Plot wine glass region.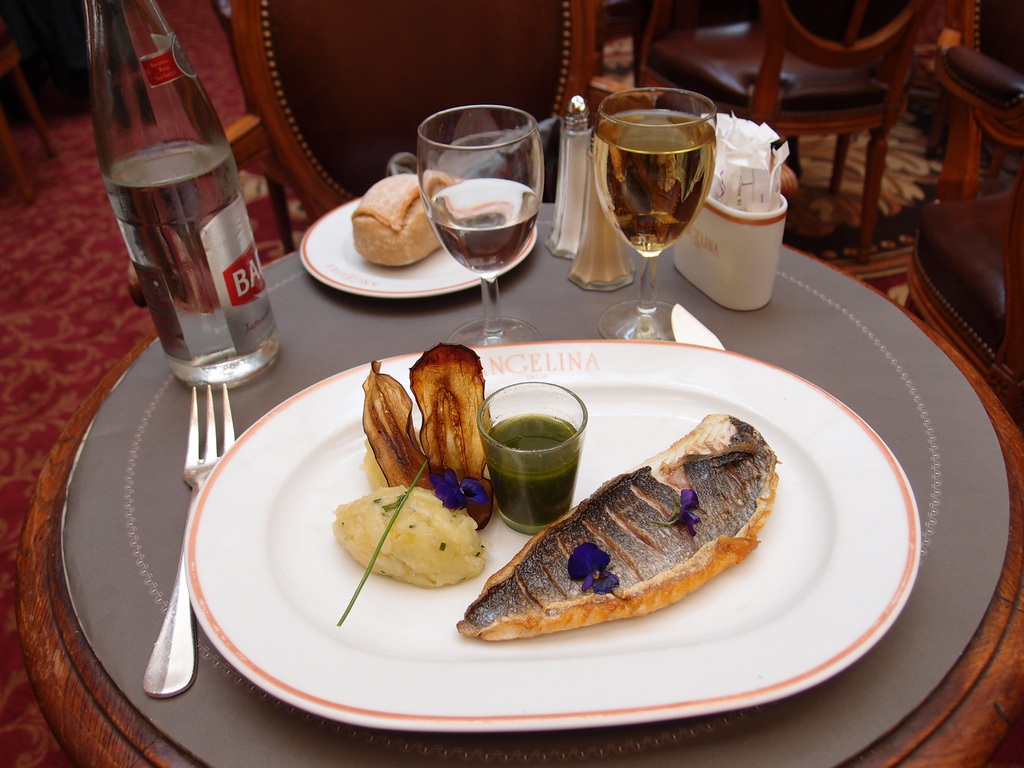
Plotted at {"x1": 588, "y1": 87, "x2": 715, "y2": 341}.
